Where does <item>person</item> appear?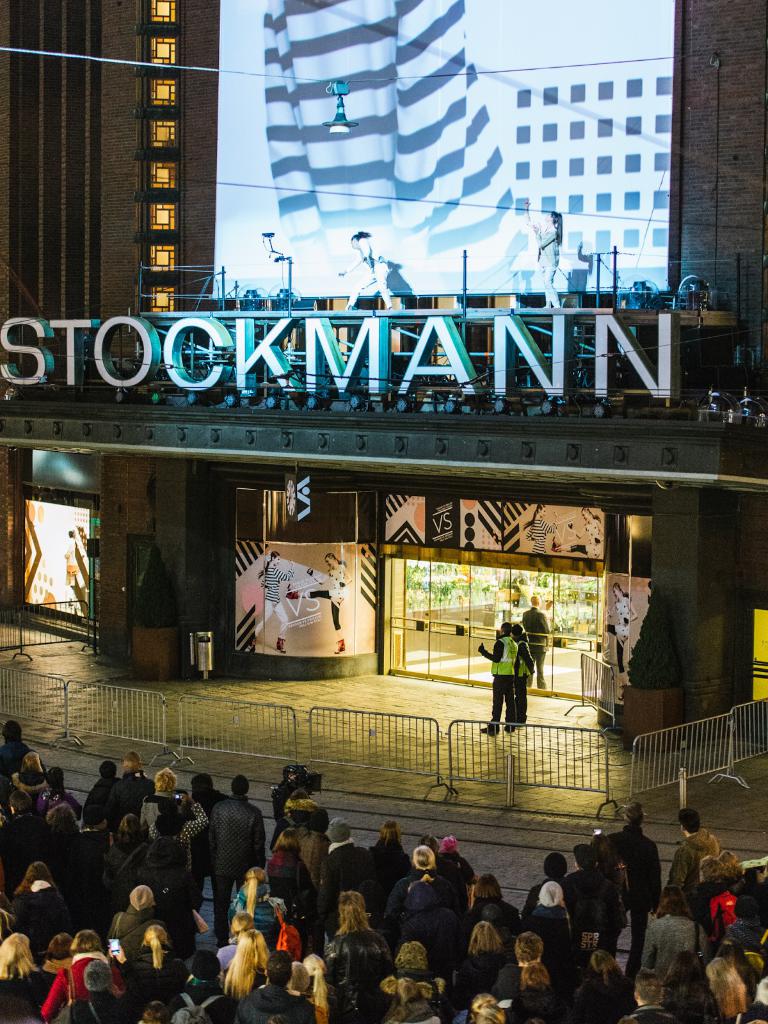
Appears at 522 204 575 312.
